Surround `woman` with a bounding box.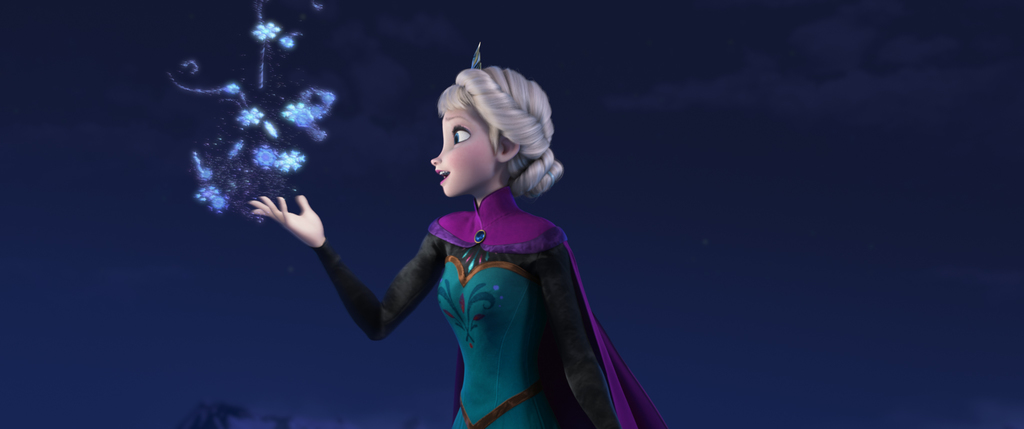
{"left": 241, "top": 56, "right": 669, "bottom": 428}.
